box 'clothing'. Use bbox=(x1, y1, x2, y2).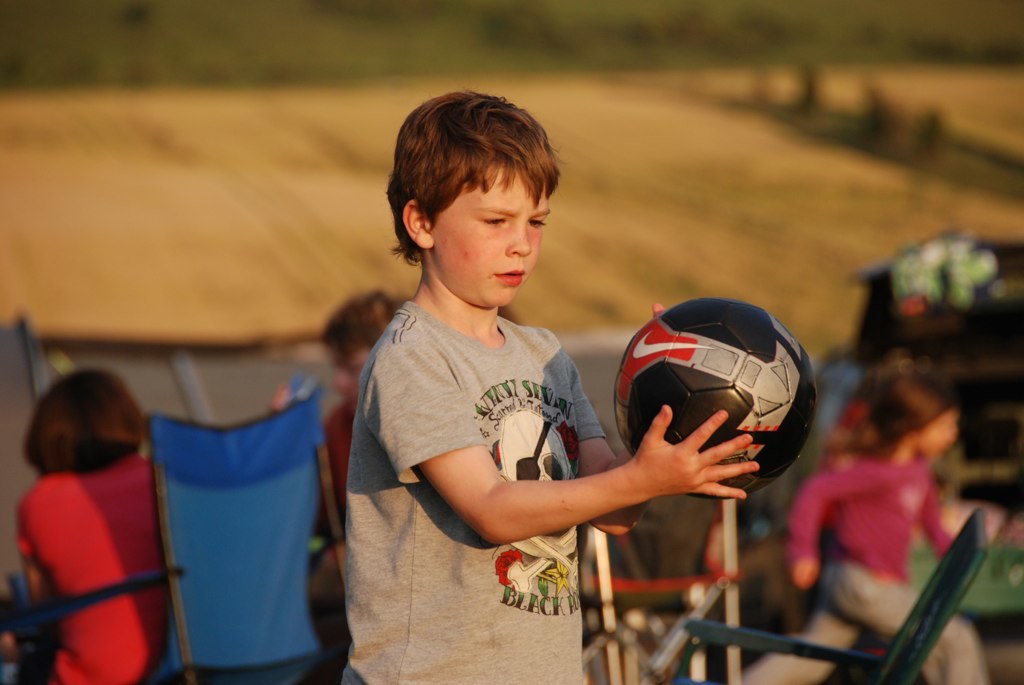
bbox=(334, 297, 620, 684).
